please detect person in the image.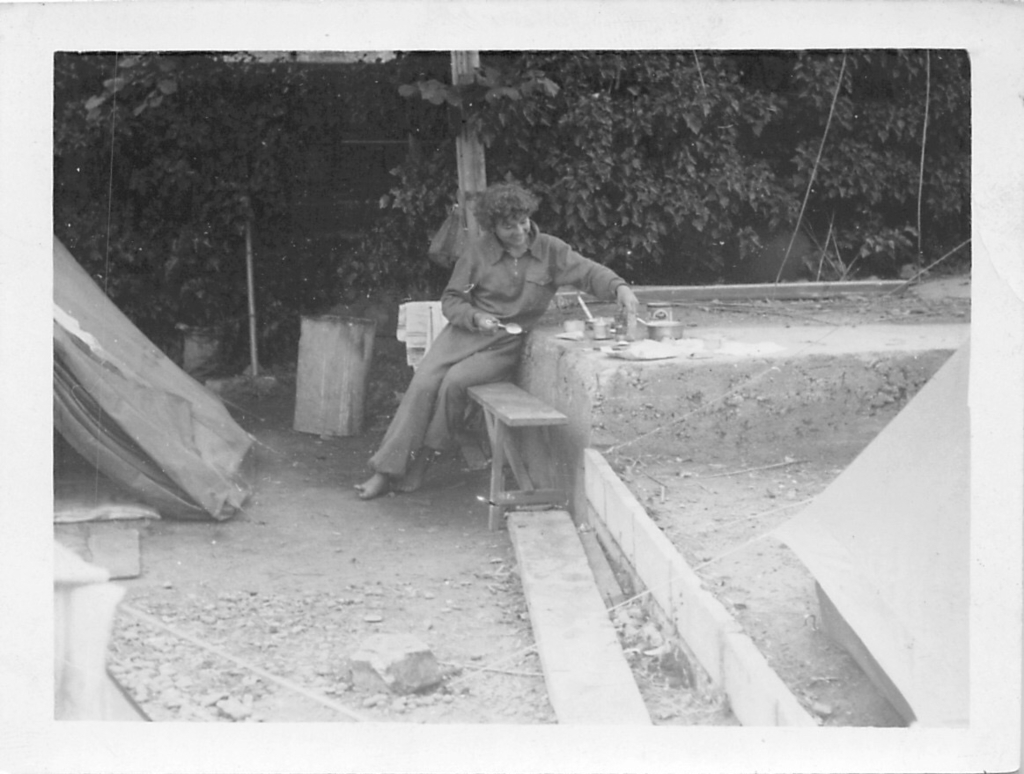
(x1=356, y1=179, x2=645, y2=504).
